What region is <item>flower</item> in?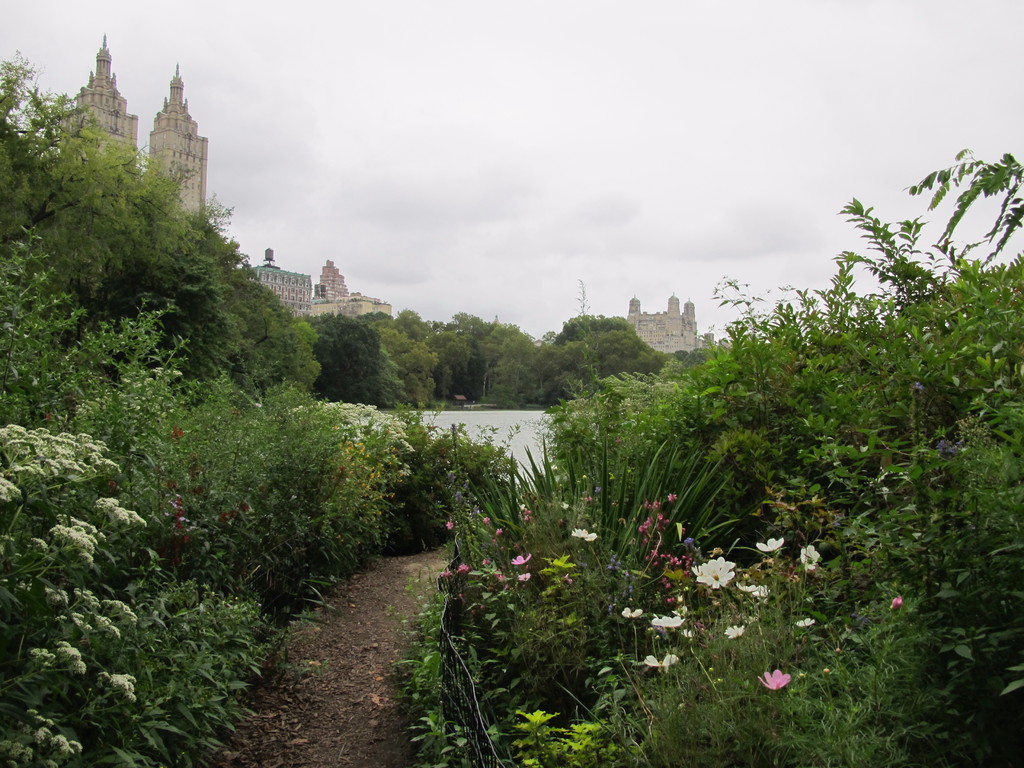
[476,564,511,585].
